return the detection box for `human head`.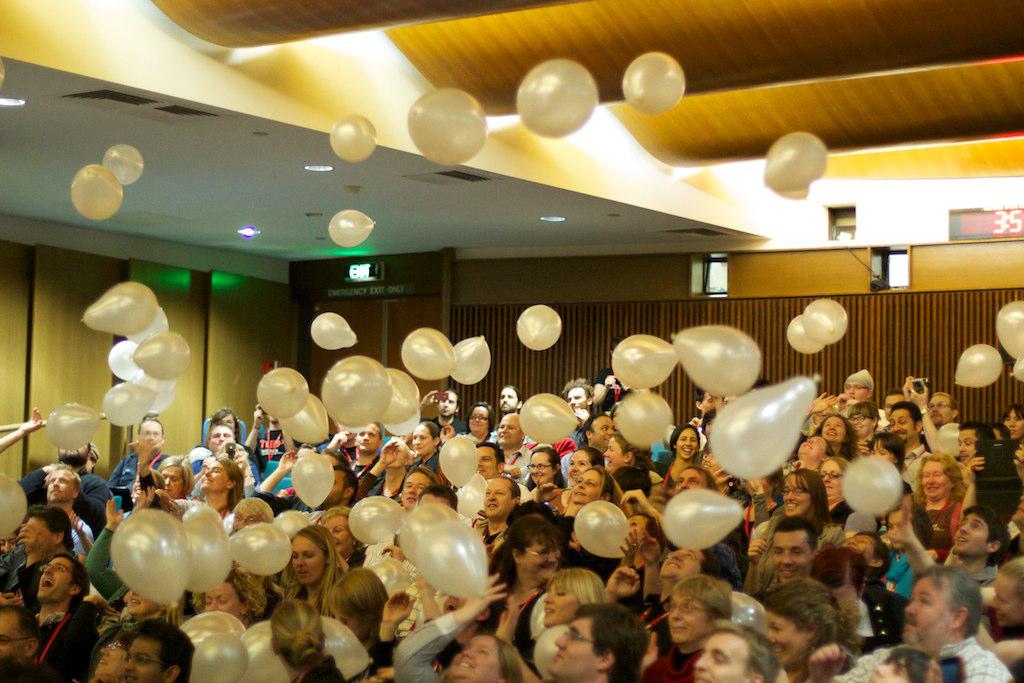
box=[320, 569, 390, 645].
